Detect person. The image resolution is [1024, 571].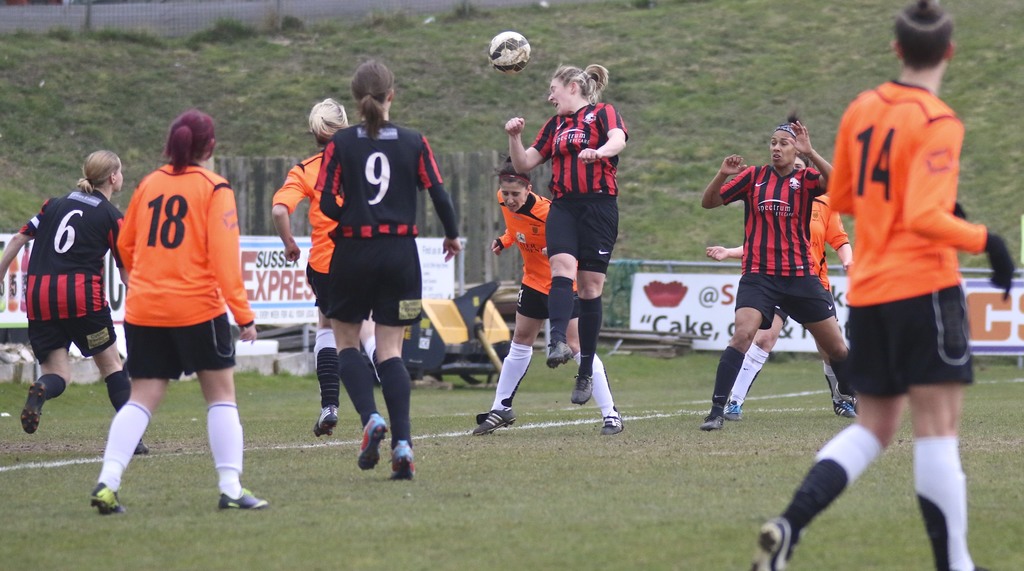
(left=502, top=58, right=617, bottom=401).
